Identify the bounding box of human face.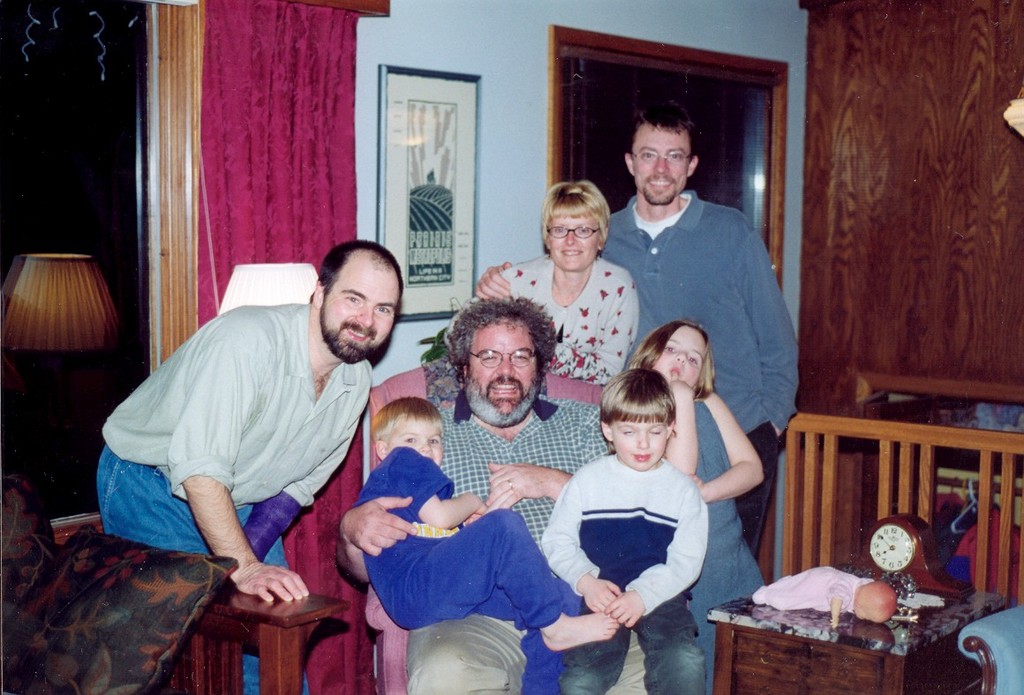
box(546, 214, 599, 267).
